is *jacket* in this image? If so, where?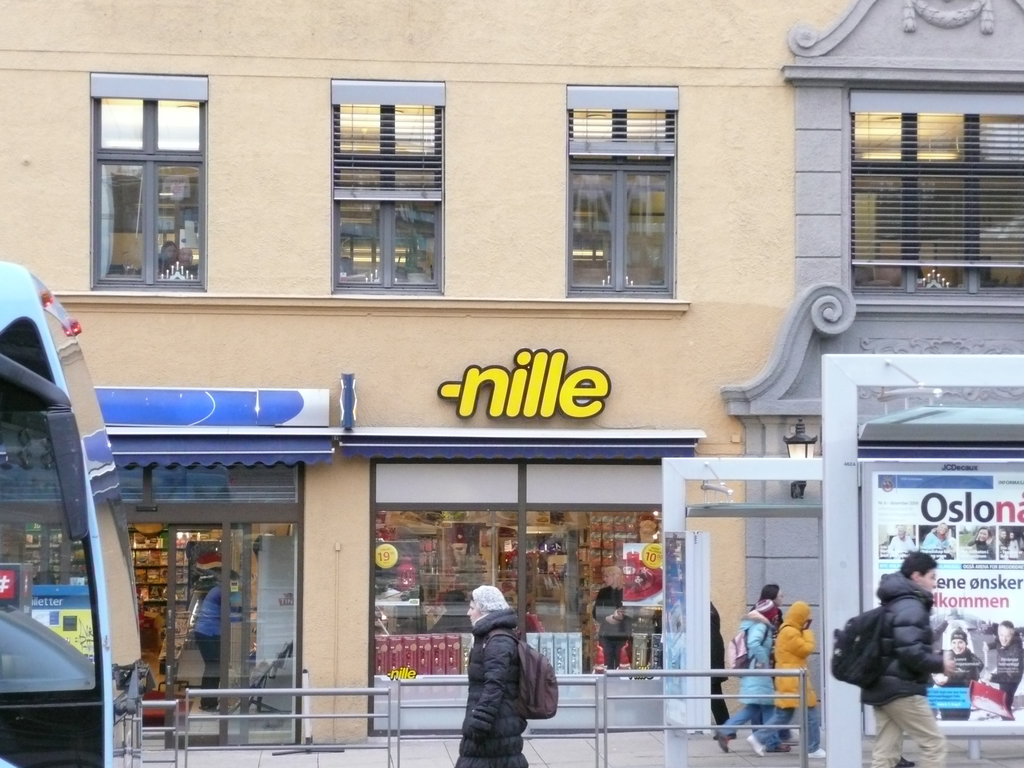
Yes, at bbox=[845, 561, 957, 735].
